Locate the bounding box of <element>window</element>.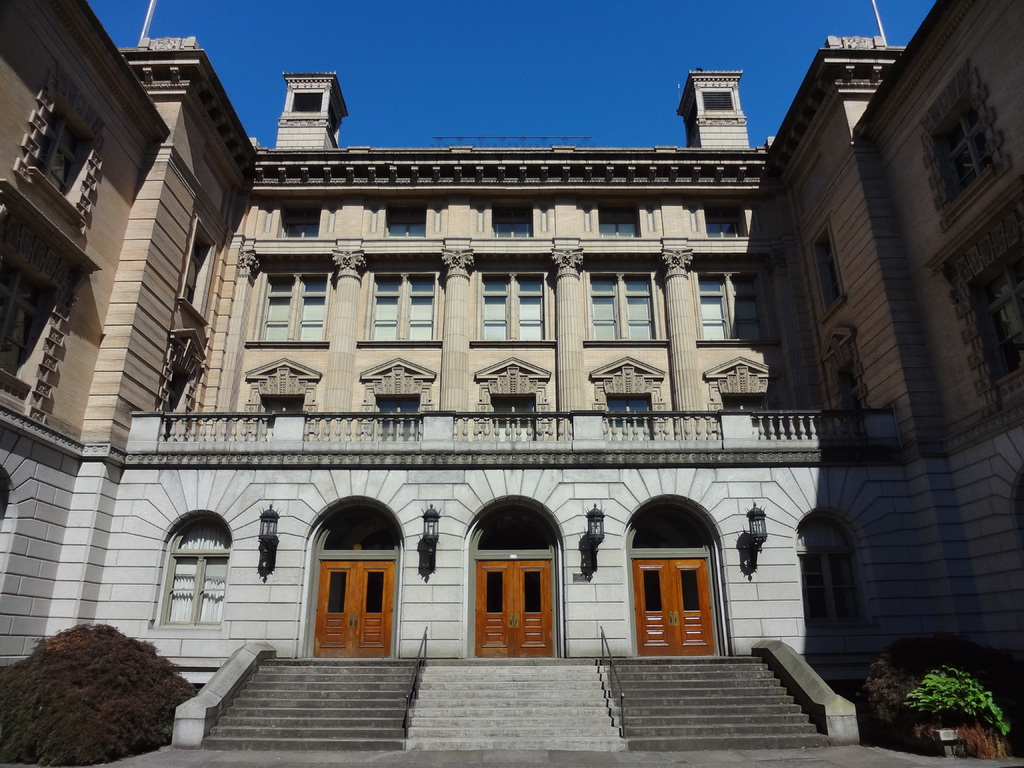
Bounding box: [x1=690, y1=271, x2=768, y2=348].
